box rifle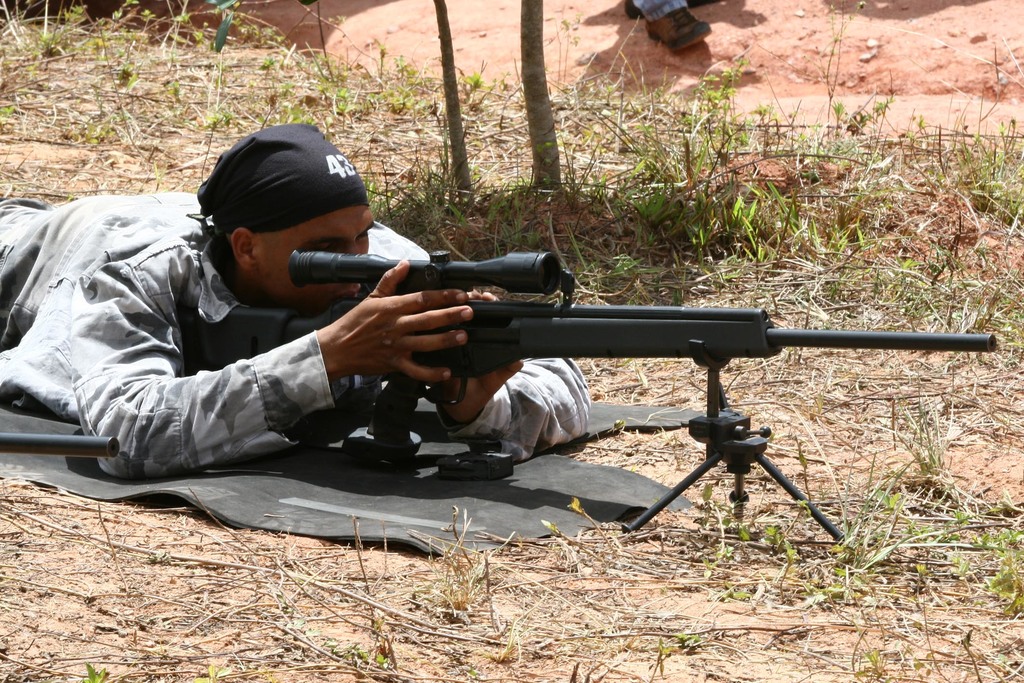
region(180, 254, 996, 538)
